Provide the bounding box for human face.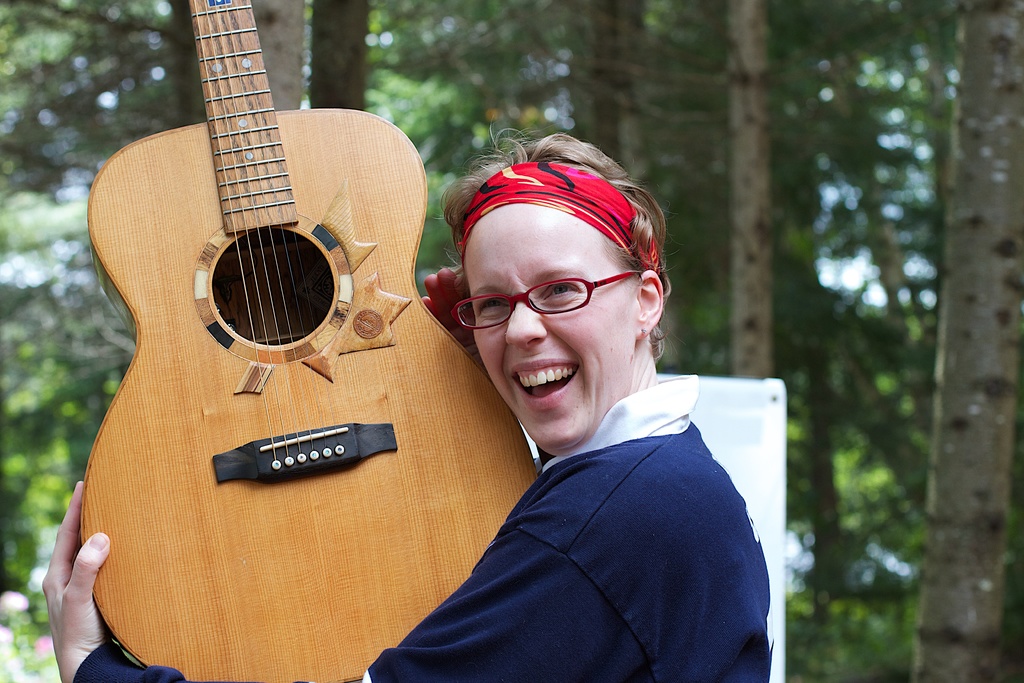
bbox=[460, 201, 635, 452].
